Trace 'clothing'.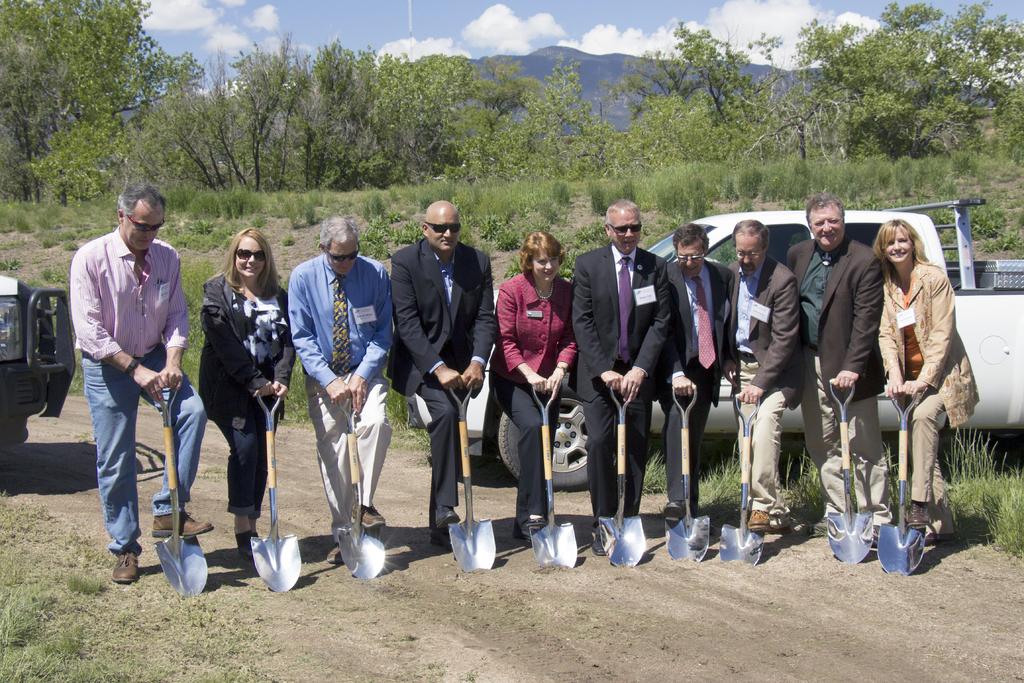
Traced to x1=575 y1=243 x2=670 y2=529.
